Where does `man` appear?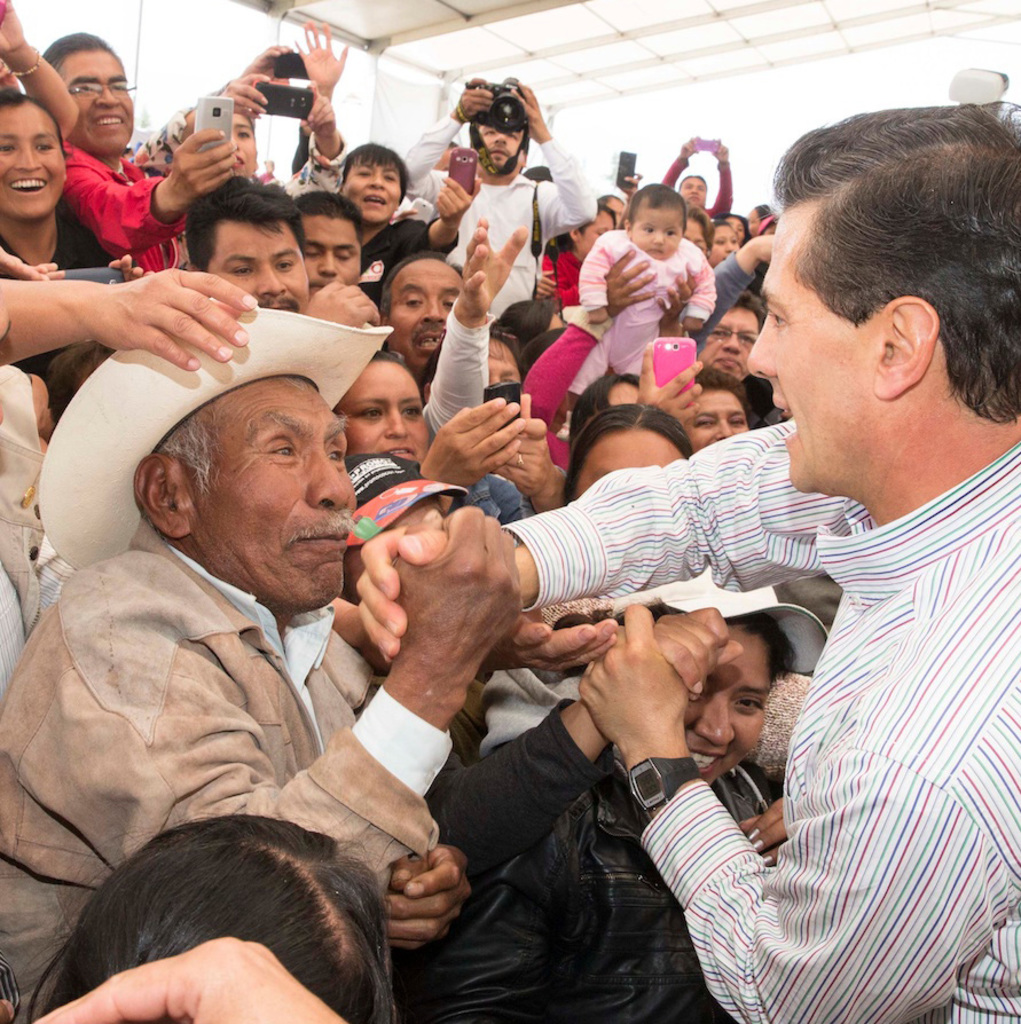
Appears at bbox=[183, 175, 306, 308].
